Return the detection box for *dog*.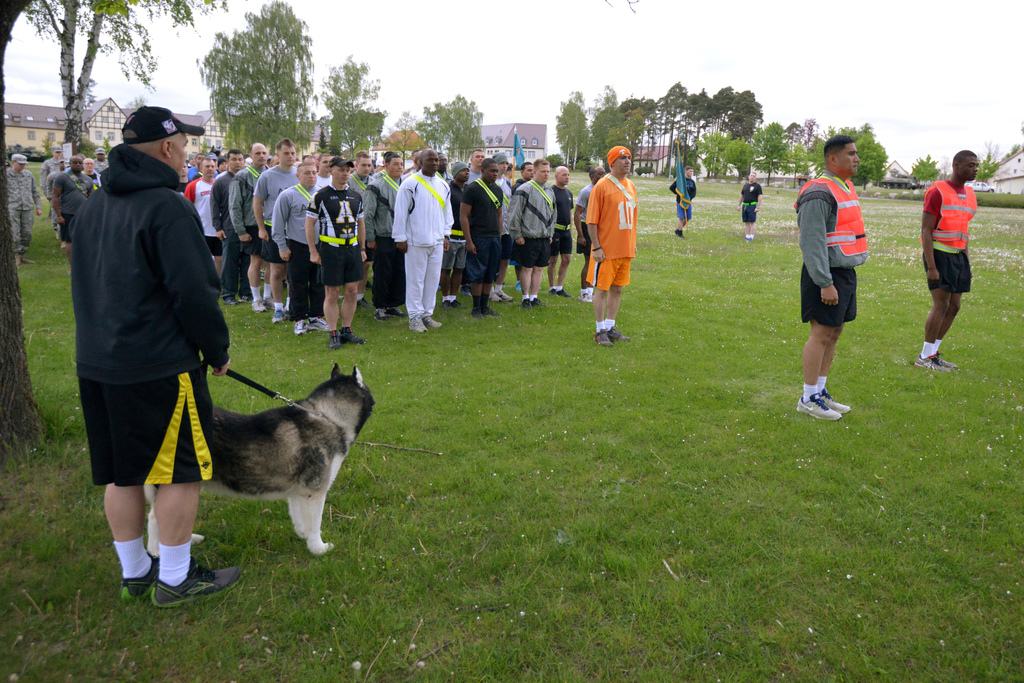
x1=145, y1=362, x2=376, y2=554.
